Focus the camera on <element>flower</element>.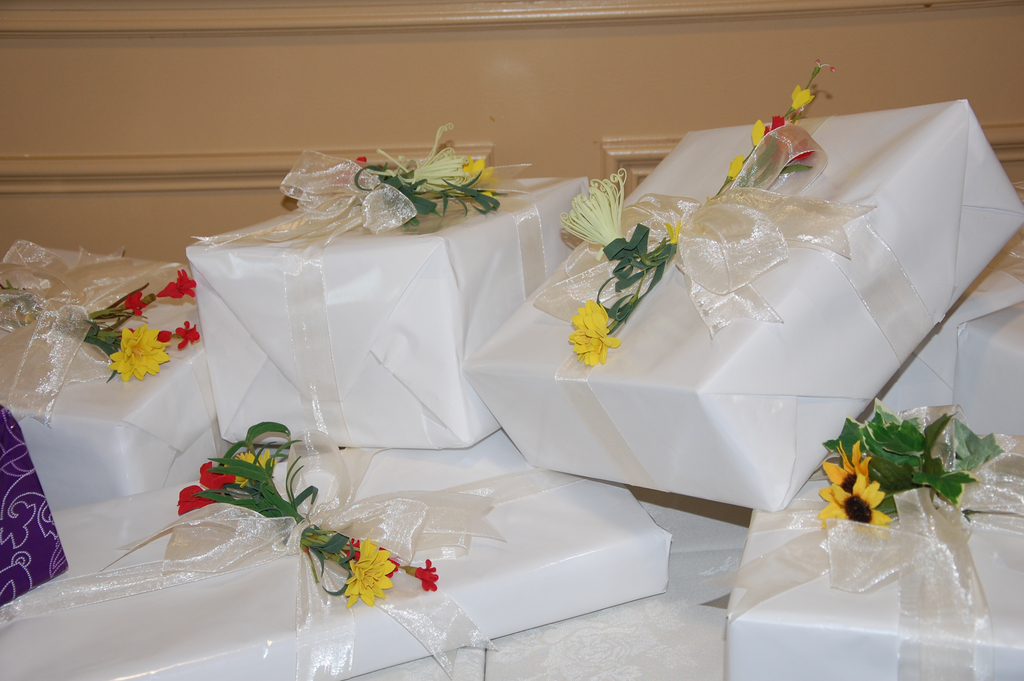
Focus region: <region>556, 165, 623, 248</region>.
